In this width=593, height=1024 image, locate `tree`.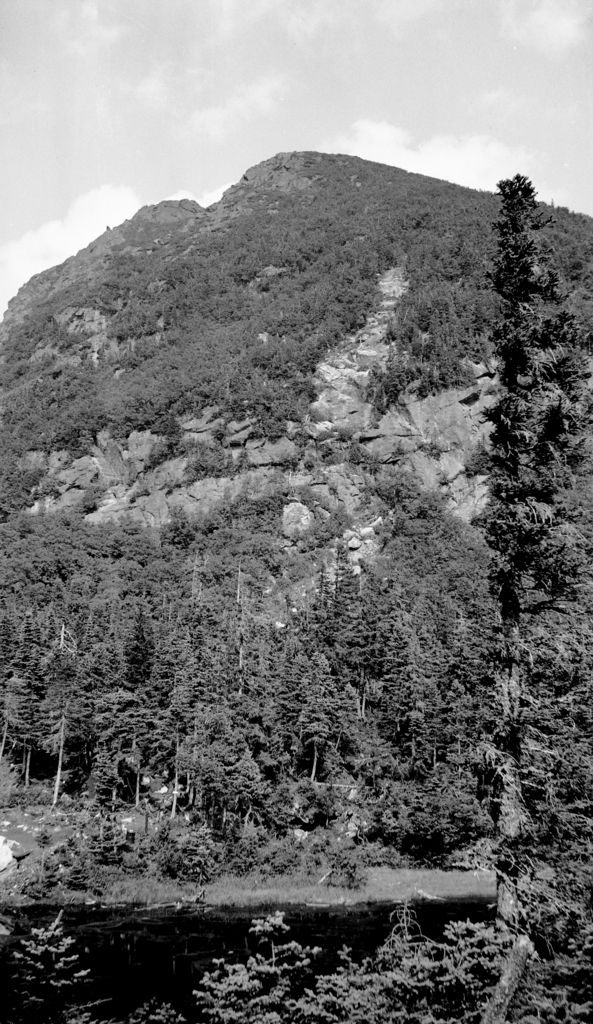
Bounding box: x1=447 y1=131 x2=587 y2=665.
